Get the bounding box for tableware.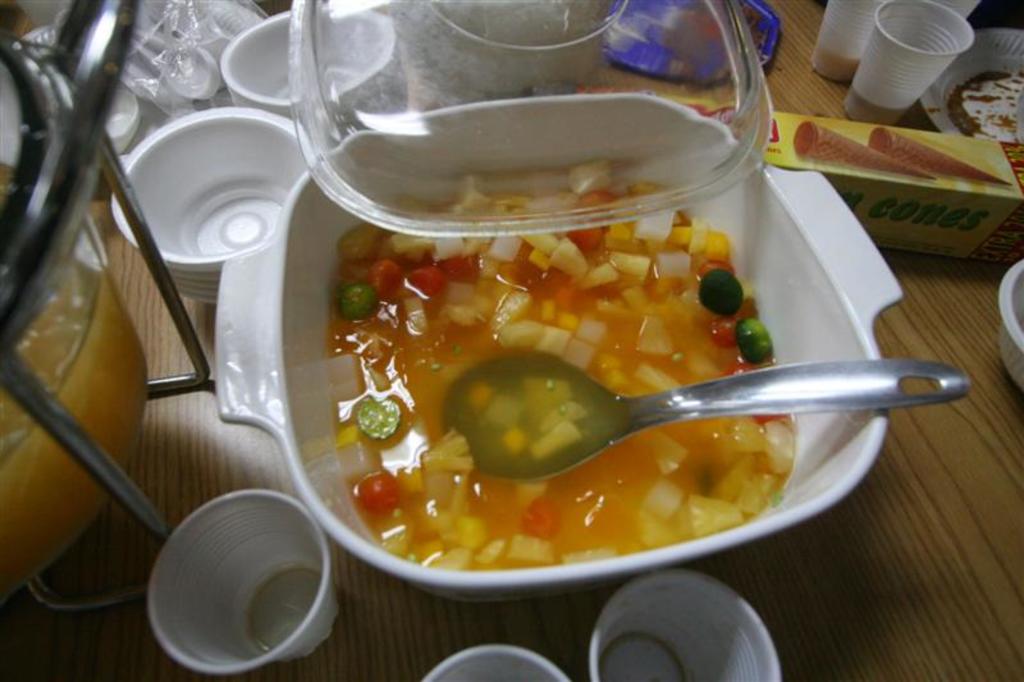
locate(996, 261, 1023, 389).
